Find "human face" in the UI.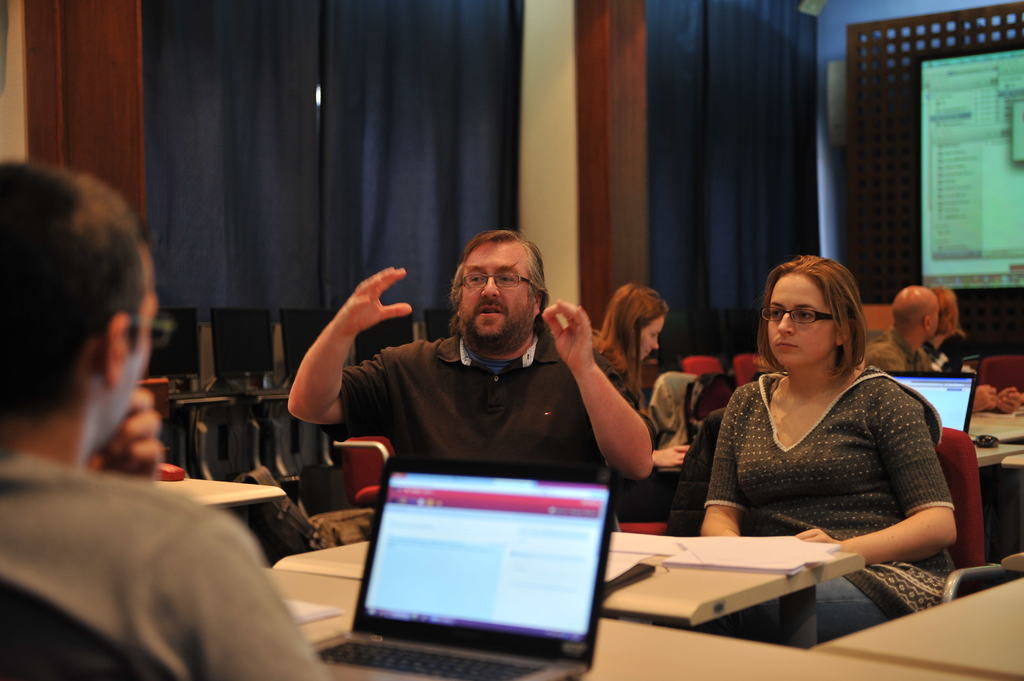
UI element at {"x1": 766, "y1": 272, "x2": 838, "y2": 366}.
